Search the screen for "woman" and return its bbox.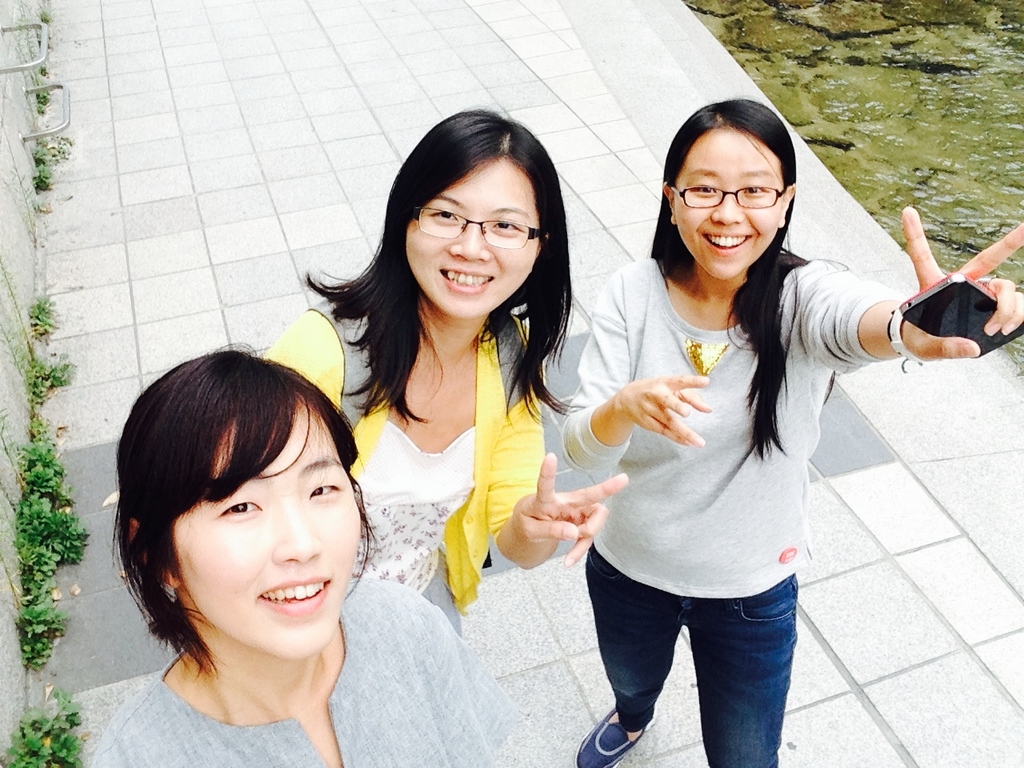
Found: detection(264, 94, 634, 678).
